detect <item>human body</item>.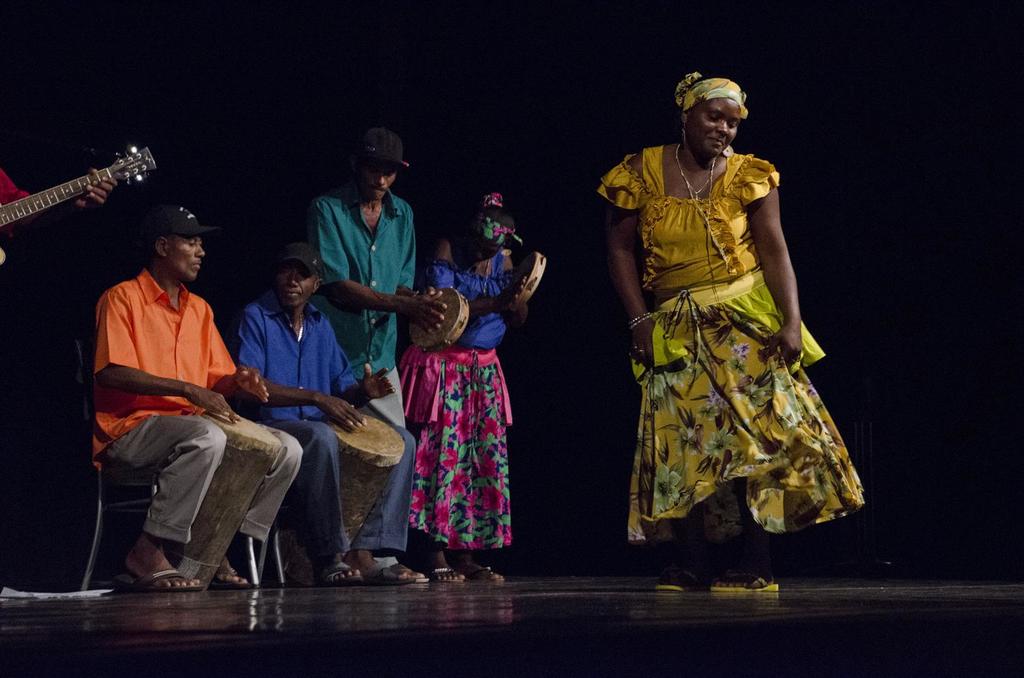
Detected at detection(90, 209, 280, 594).
